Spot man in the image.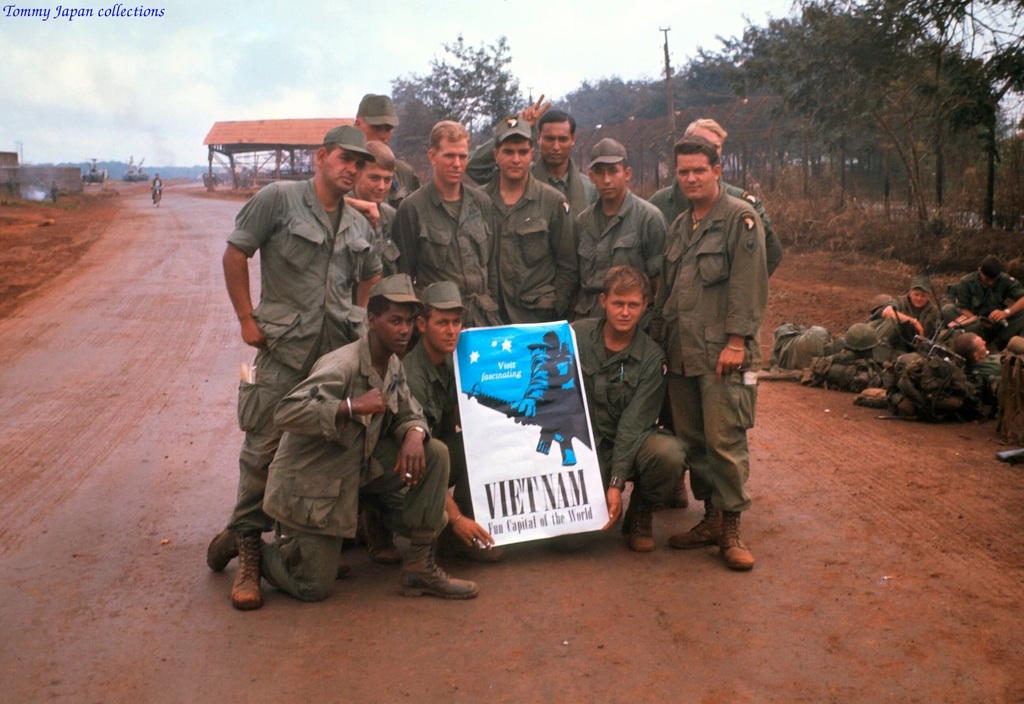
man found at x1=476 y1=115 x2=580 y2=327.
